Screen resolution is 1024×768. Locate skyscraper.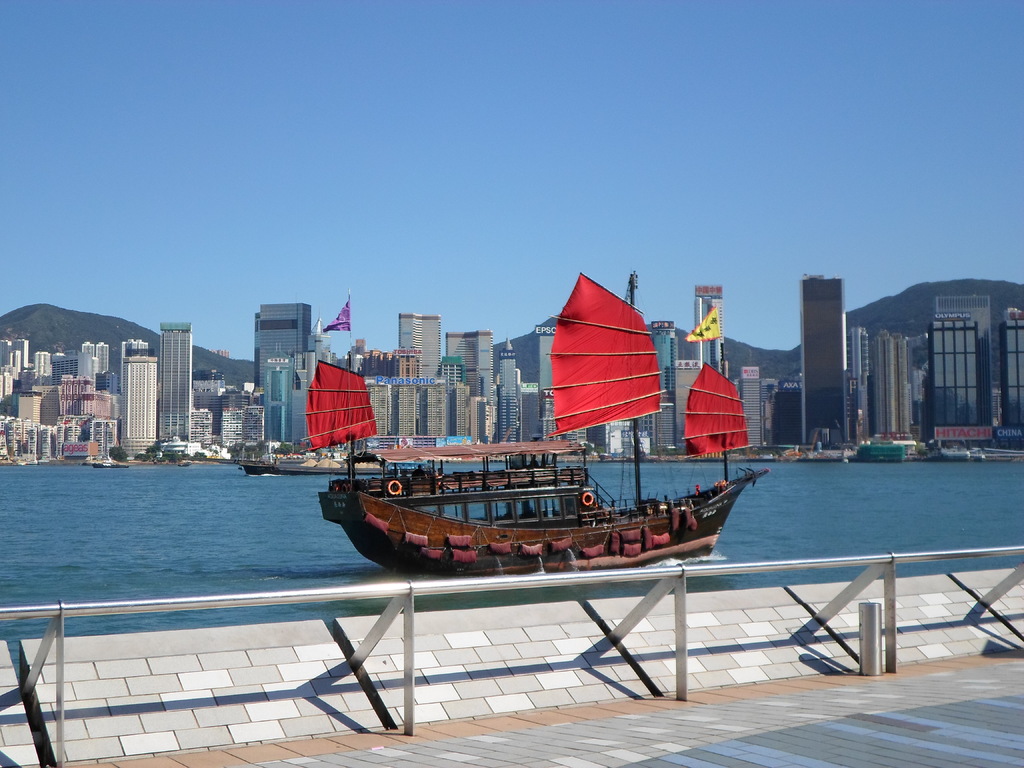
(801, 277, 850, 442).
